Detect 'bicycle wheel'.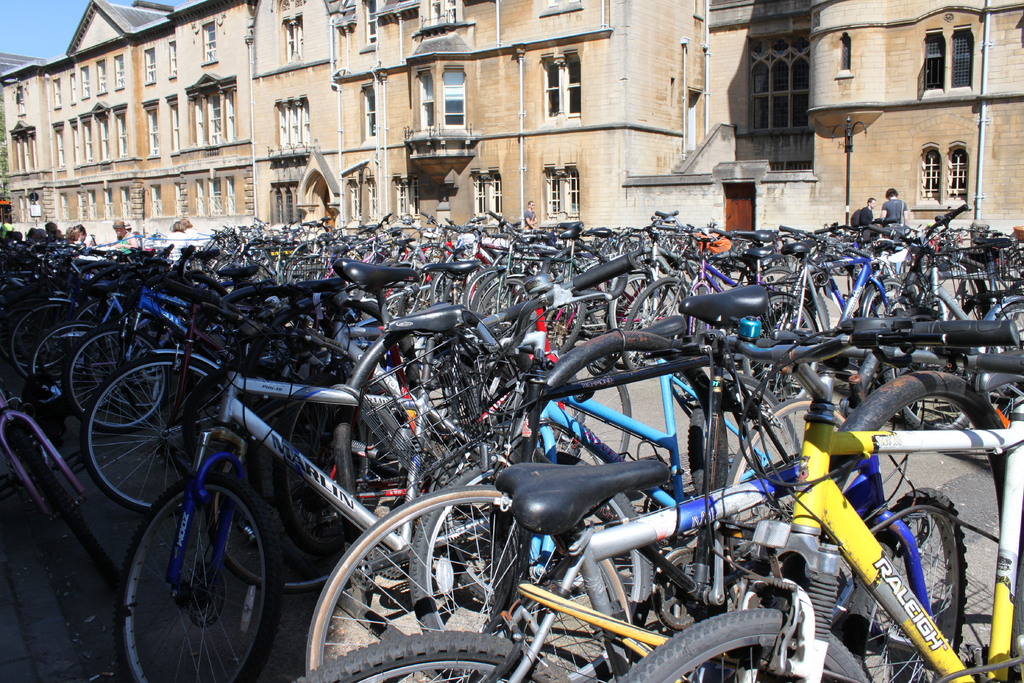
Detected at (609, 602, 868, 682).
